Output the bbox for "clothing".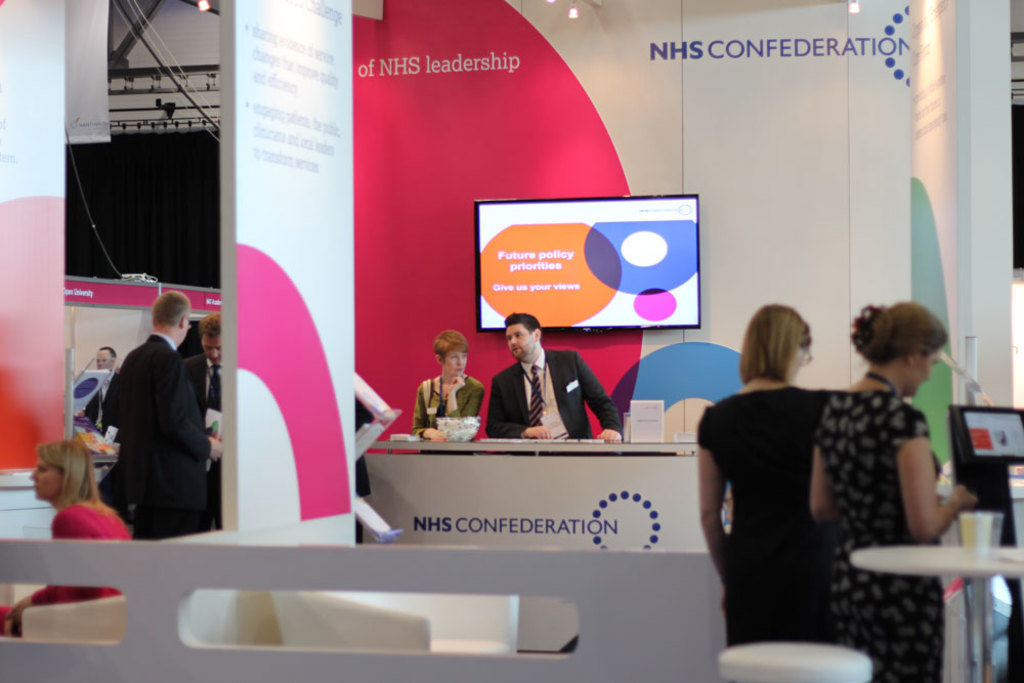
left=184, top=352, right=223, bottom=530.
